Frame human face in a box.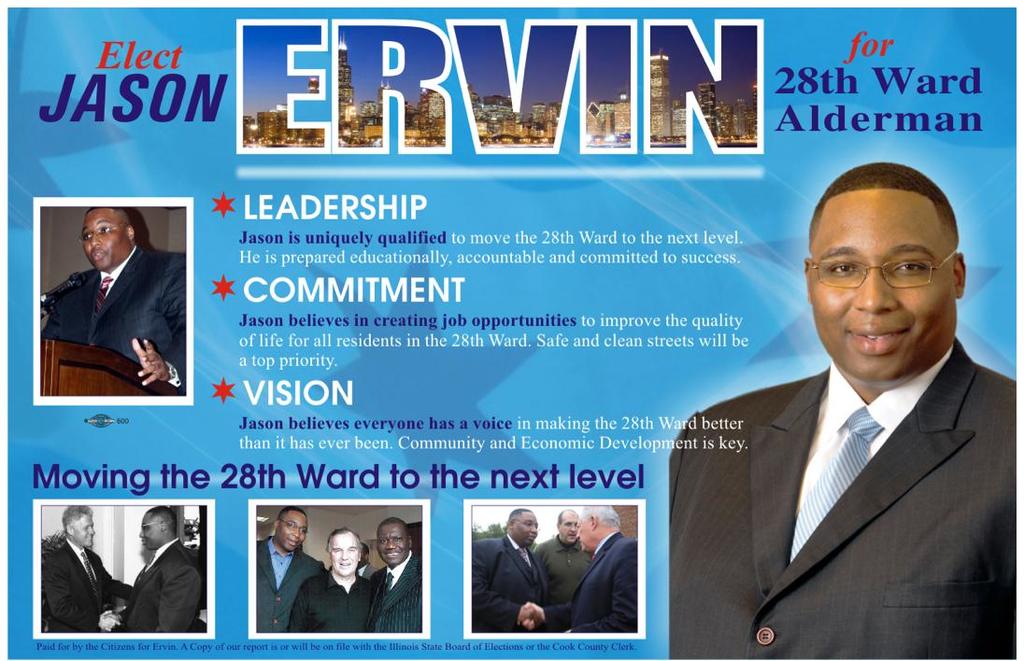
l=277, t=513, r=307, b=547.
